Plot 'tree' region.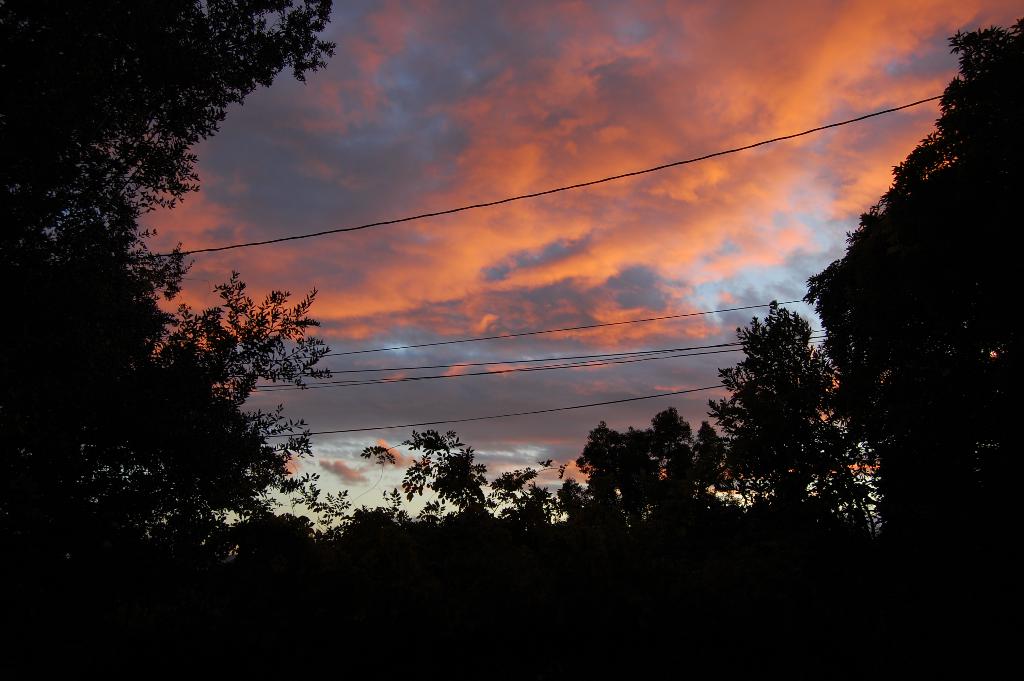
Plotted at (x1=799, y1=19, x2=1023, y2=599).
